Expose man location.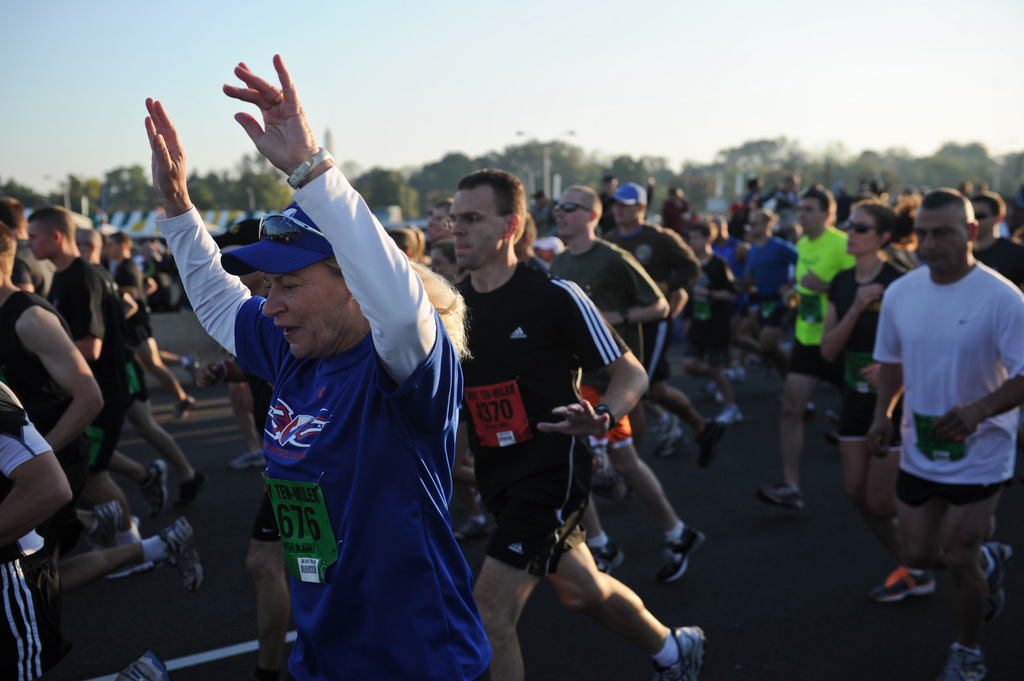
Exposed at bbox=[756, 177, 856, 518].
